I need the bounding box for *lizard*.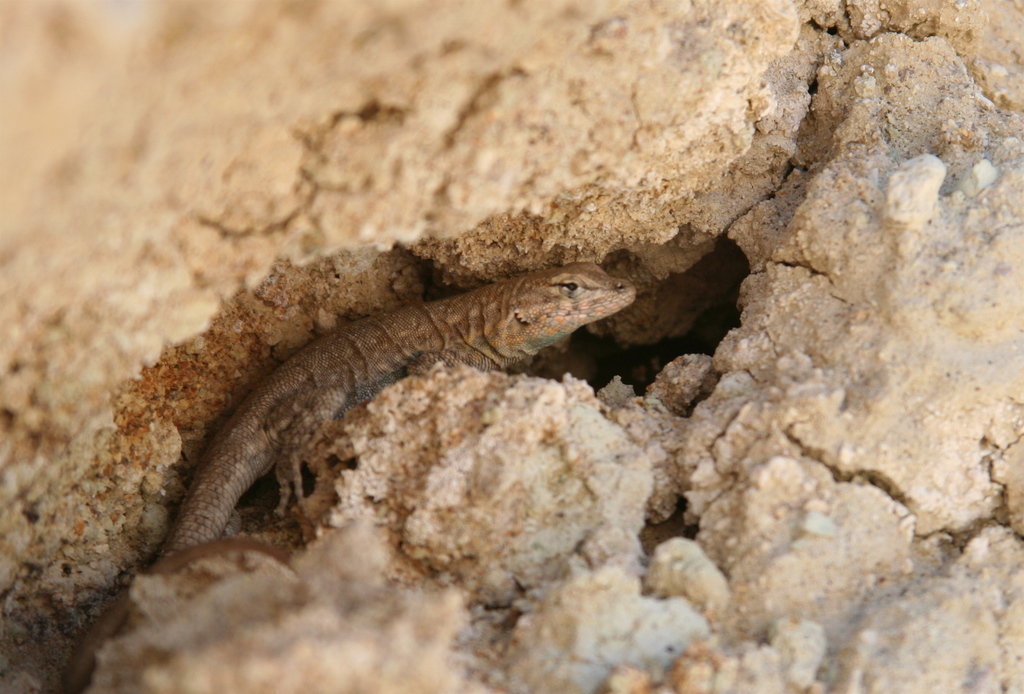
Here it is: (x1=155, y1=255, x2=670, y2=594).
